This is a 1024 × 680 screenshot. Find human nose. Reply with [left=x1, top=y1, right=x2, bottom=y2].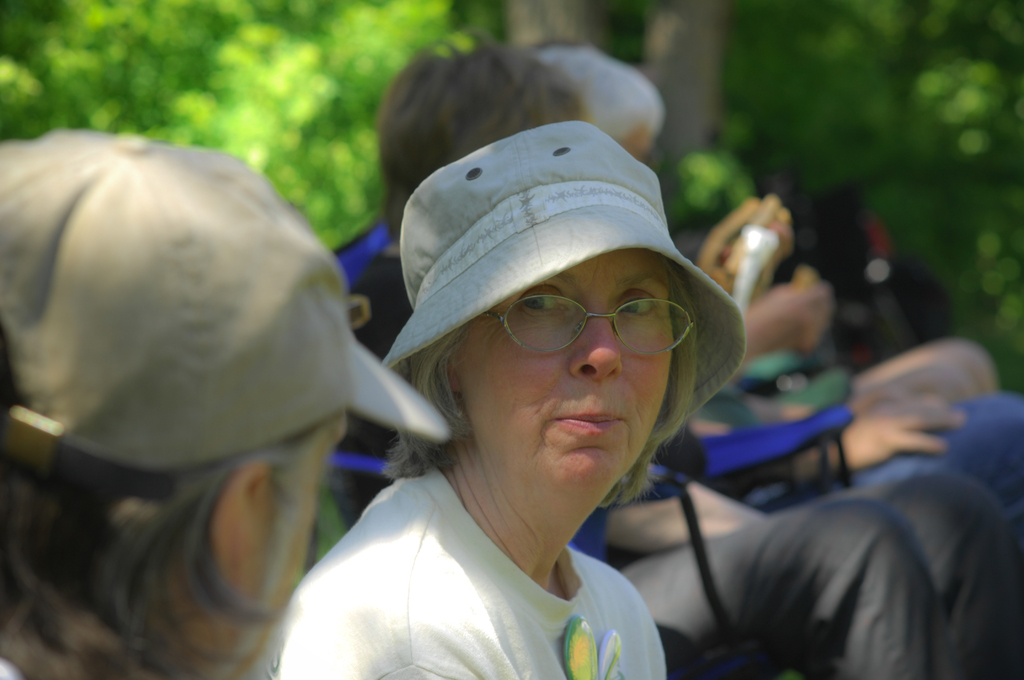
[left=564, top=323, right=634, bottom=396].
